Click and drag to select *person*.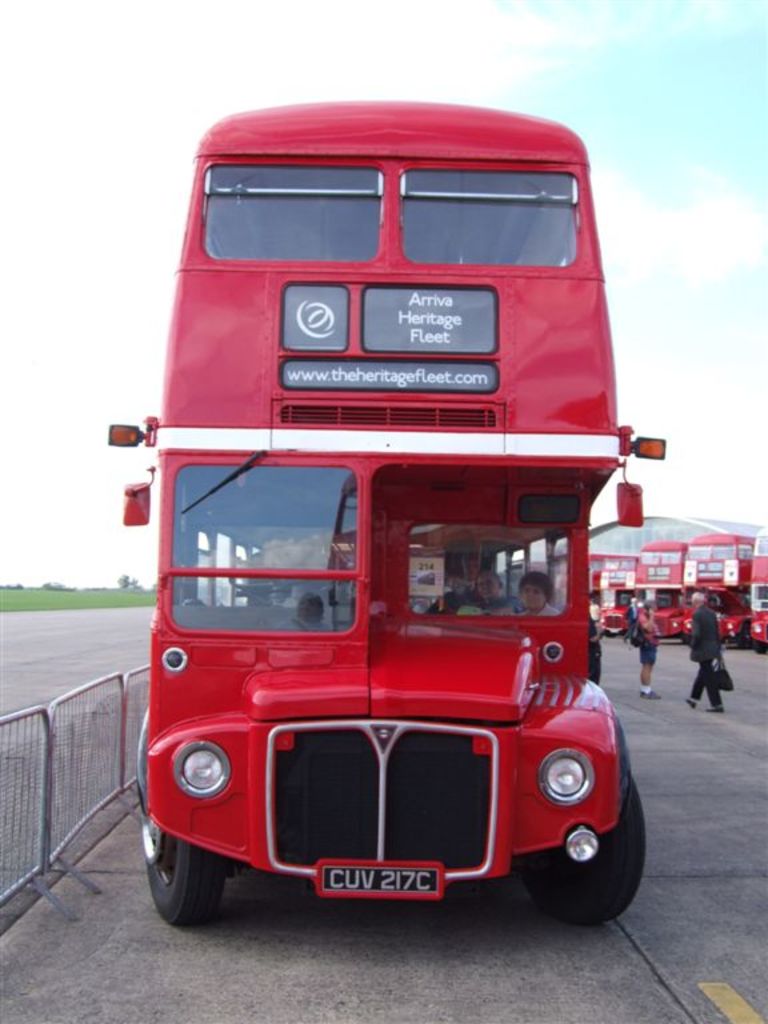
Selection: bbox=[679, 580, 737, 720].
